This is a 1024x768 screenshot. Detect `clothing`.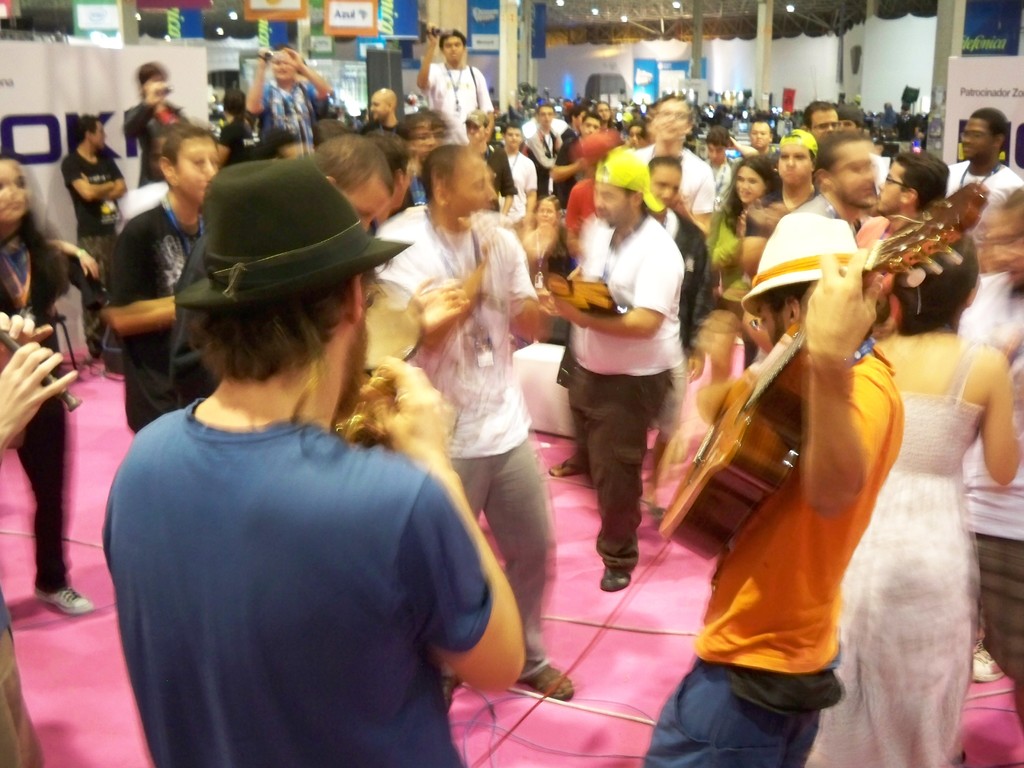
region(0, 225, 67, 598).
